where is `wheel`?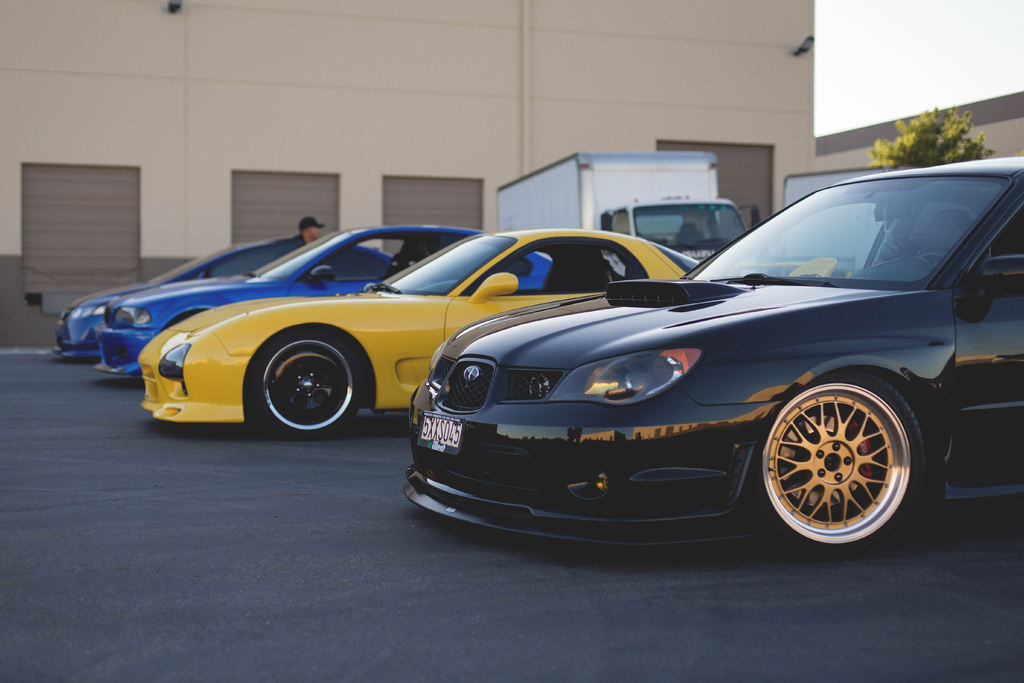
box(764, 370, 925, 545).
